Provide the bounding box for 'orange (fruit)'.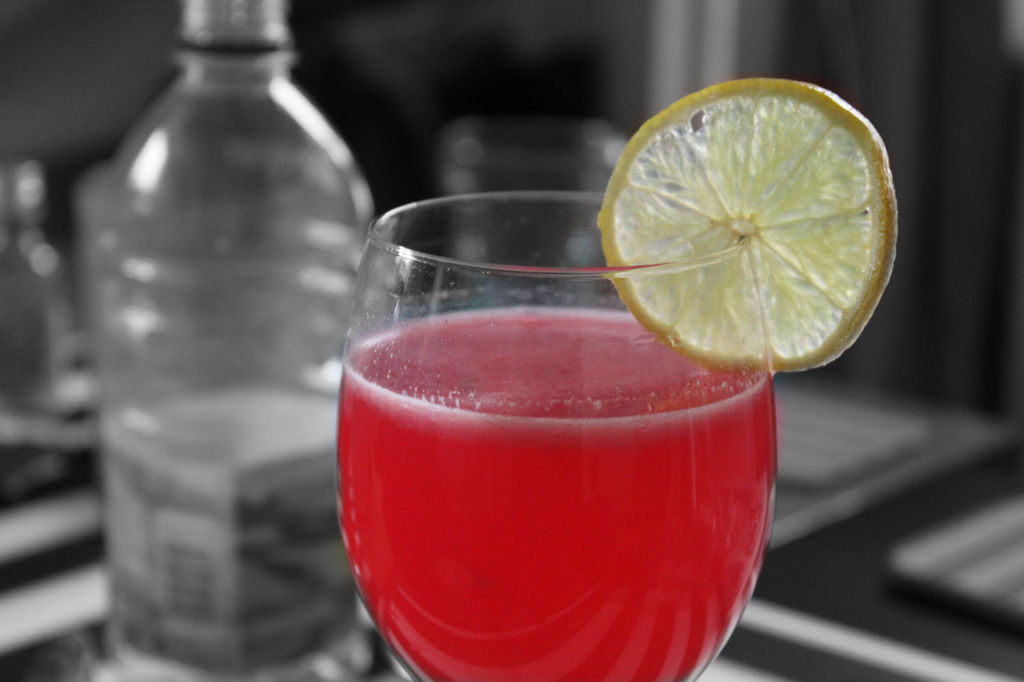
pyautogui.locateOnScreen(593, 74, 897, 365).
